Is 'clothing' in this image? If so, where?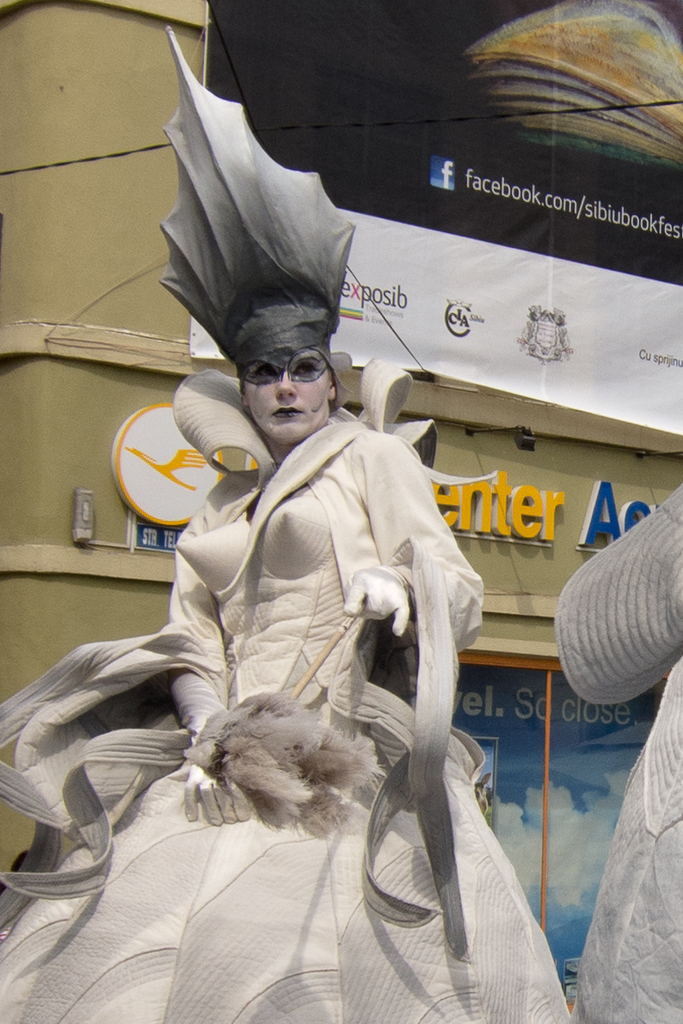
Yes, at {"left": 0, "top": 354, "right": 569, "bottom": 1023}.
